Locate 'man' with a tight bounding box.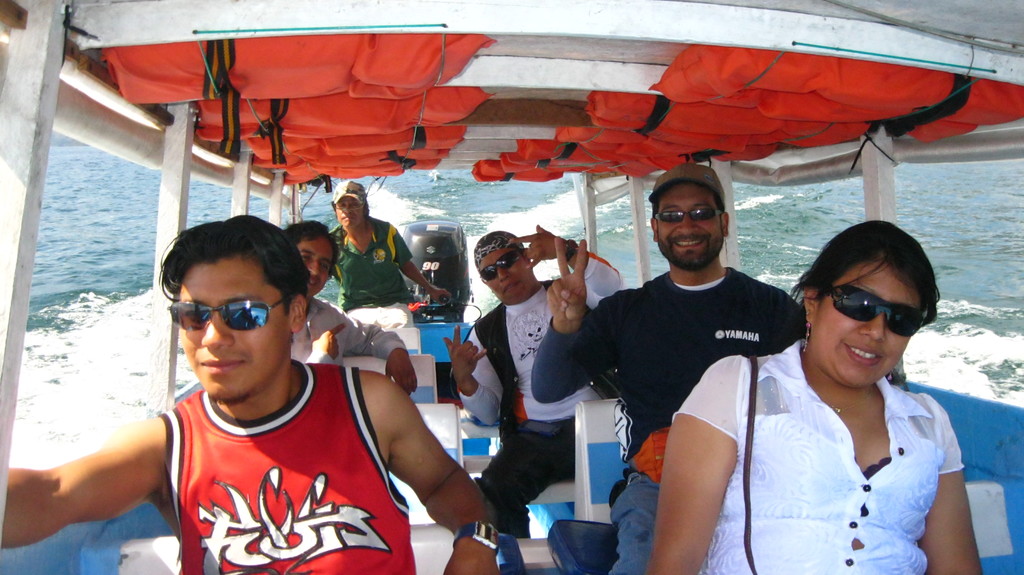
<bbox>439, 225, 649, 551</bbox>.
